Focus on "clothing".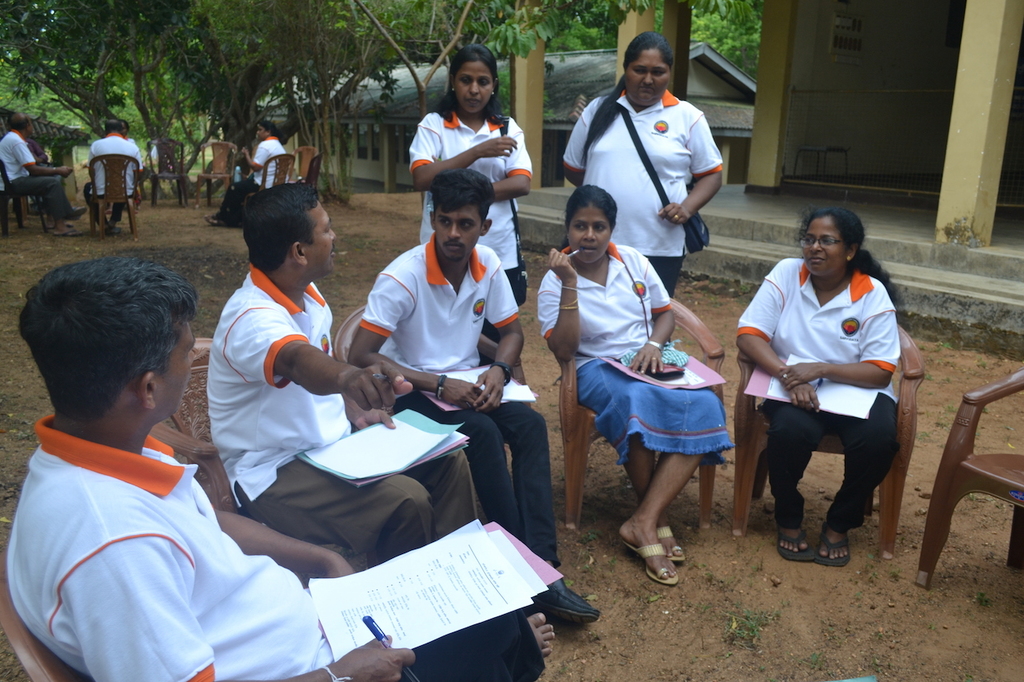
Focused at Rect(84, 133, 136, 196).
